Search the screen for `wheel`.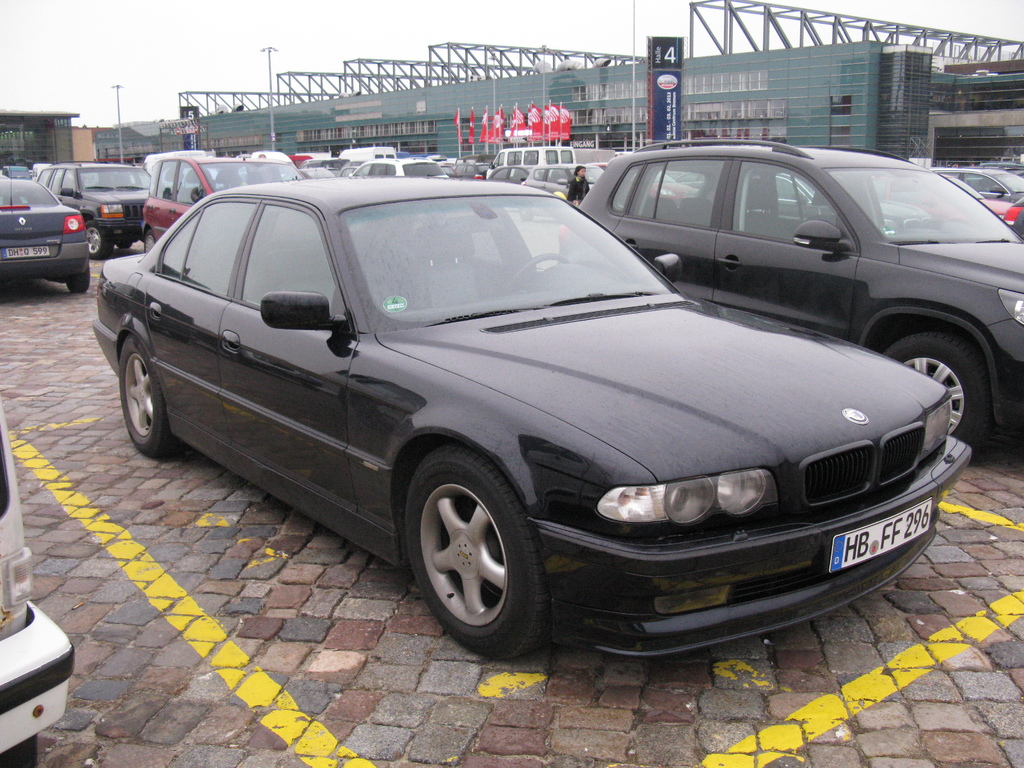
Found at 500:252:571:296.
